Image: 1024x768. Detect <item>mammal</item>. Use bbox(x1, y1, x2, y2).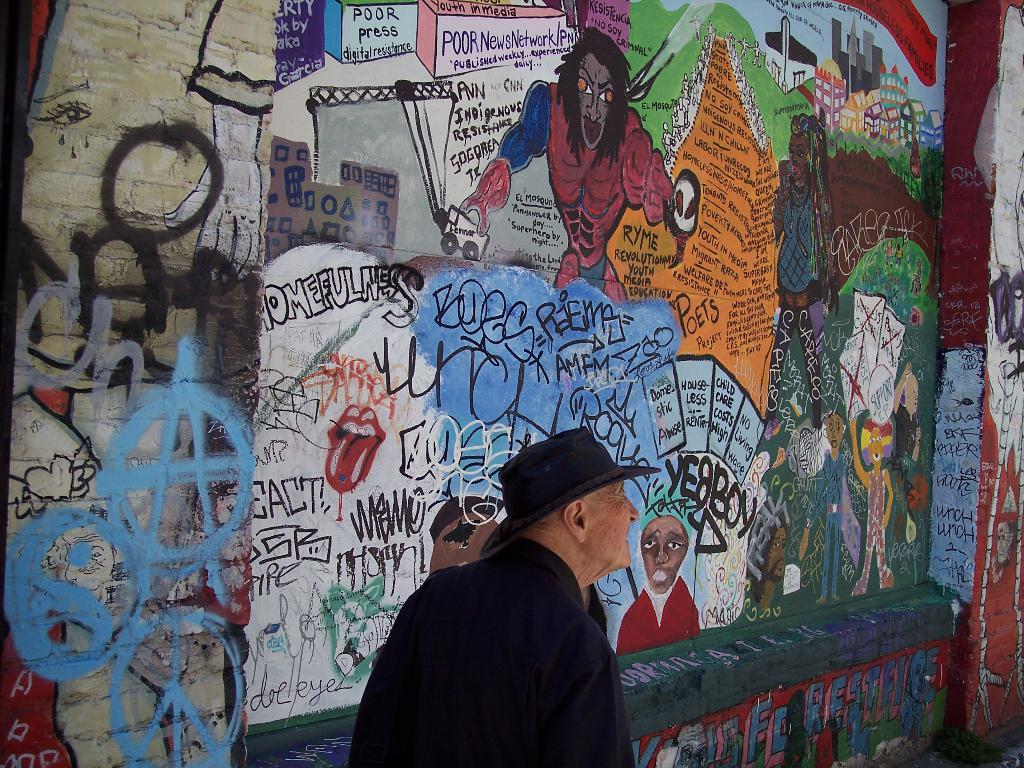
bbox(803, 412, 846, 607).
